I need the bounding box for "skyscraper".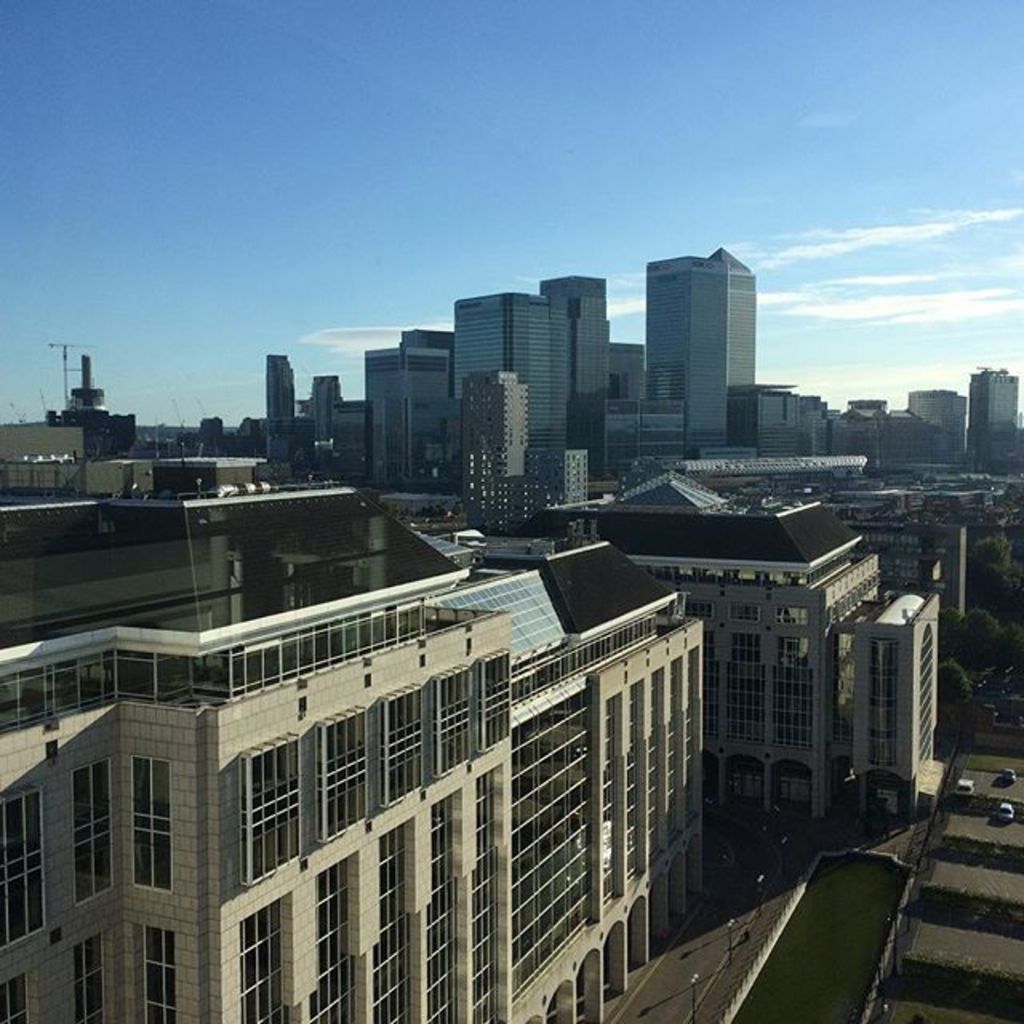
Here it is: [368, 354, 446, 486].
